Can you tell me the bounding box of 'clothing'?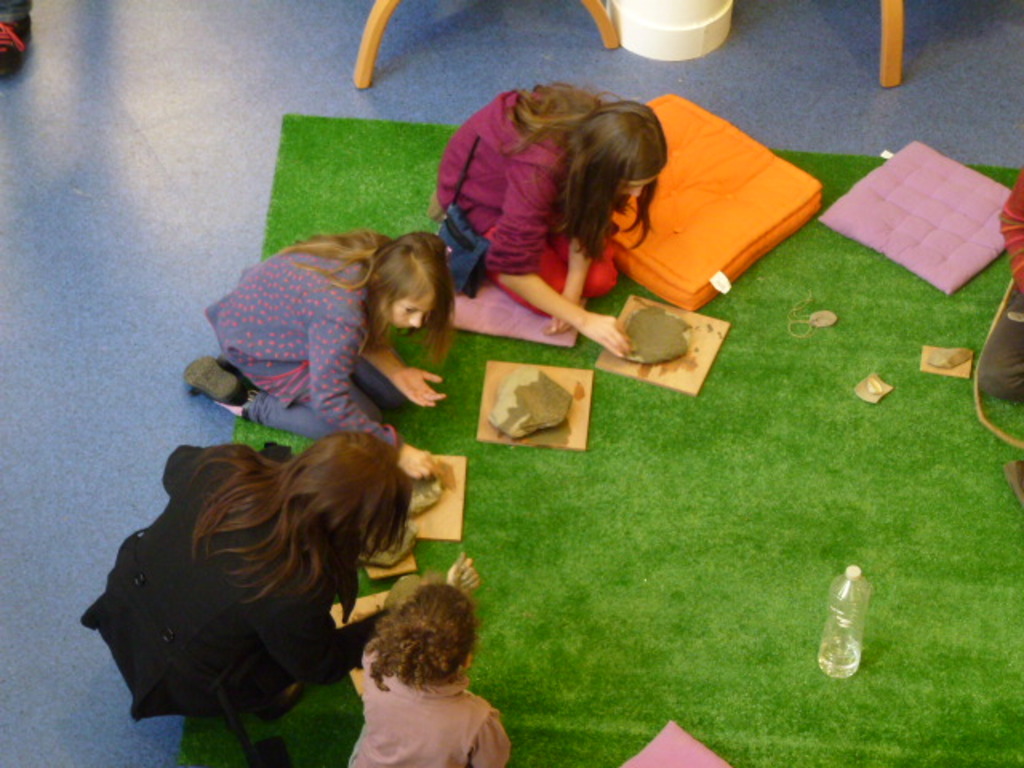
select_region(432, 85, 576, 275).
